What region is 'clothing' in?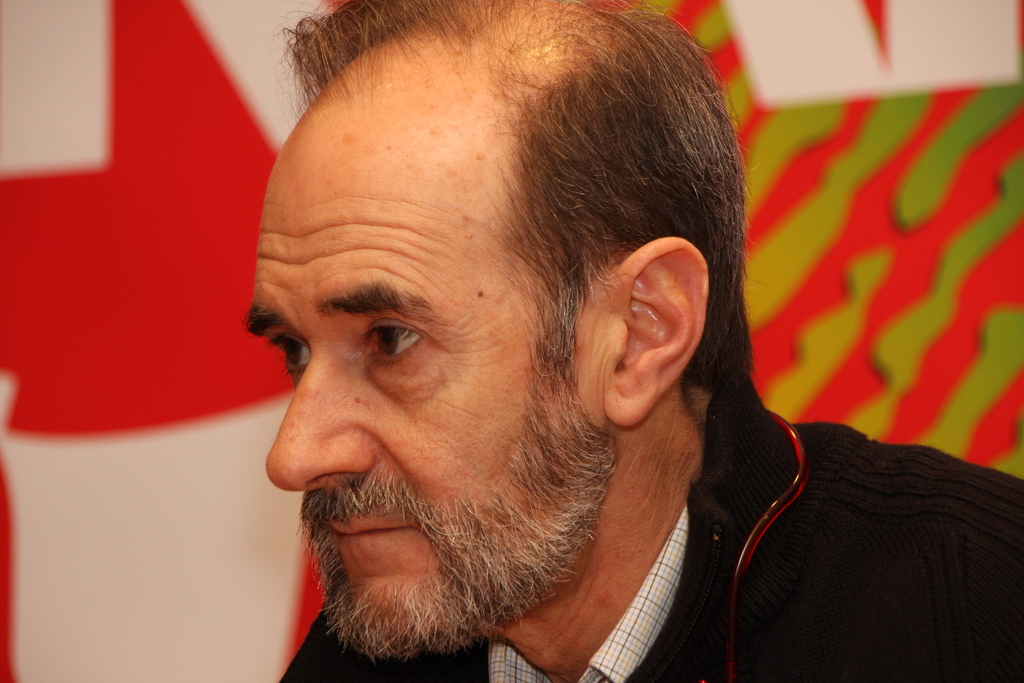
l=283, t=368, r=1023, b=682.
